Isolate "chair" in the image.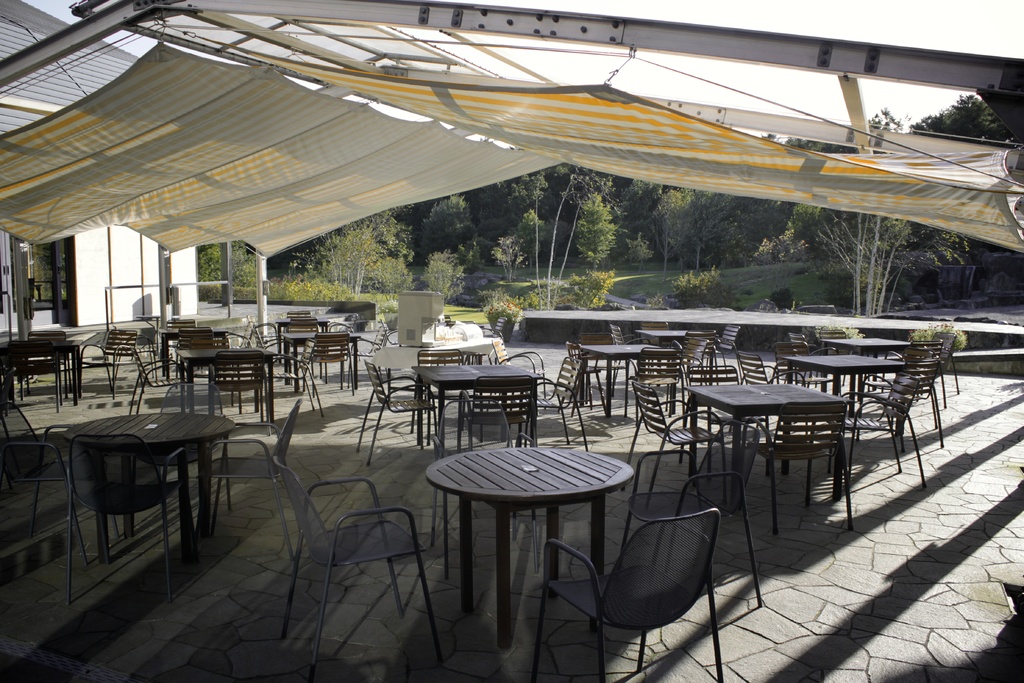
Isolated region: BBox(684, 365, 764, 468).
